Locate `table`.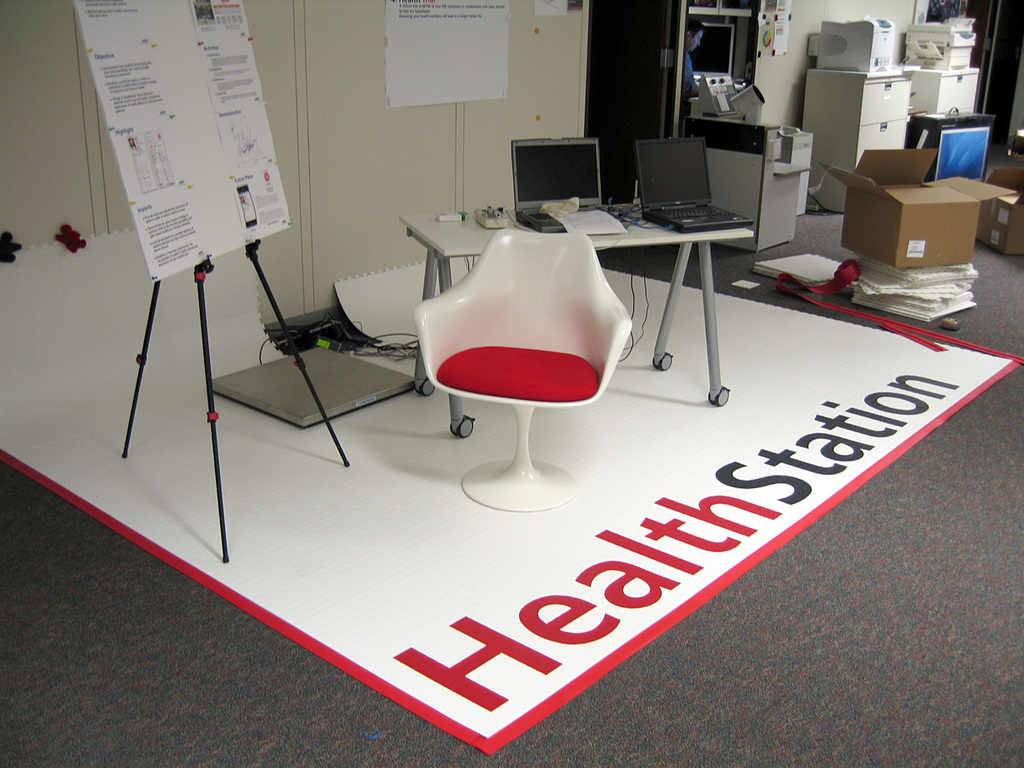
Bounding box: 397, 216, 756, 439.
